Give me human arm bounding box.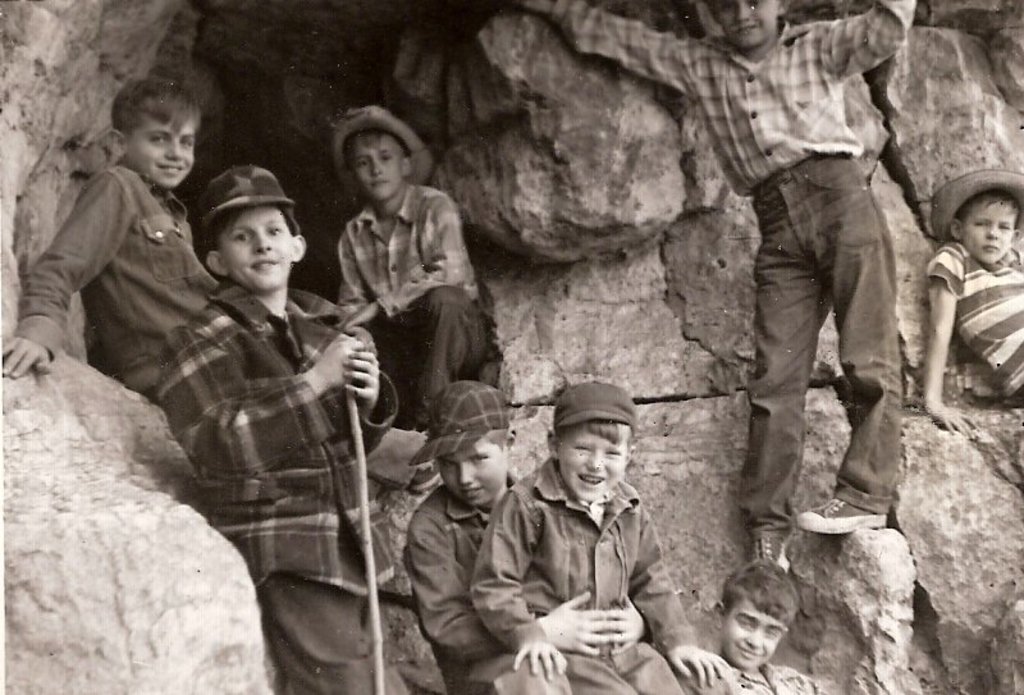
[left=337, top=187, right=489, bottom=324].
